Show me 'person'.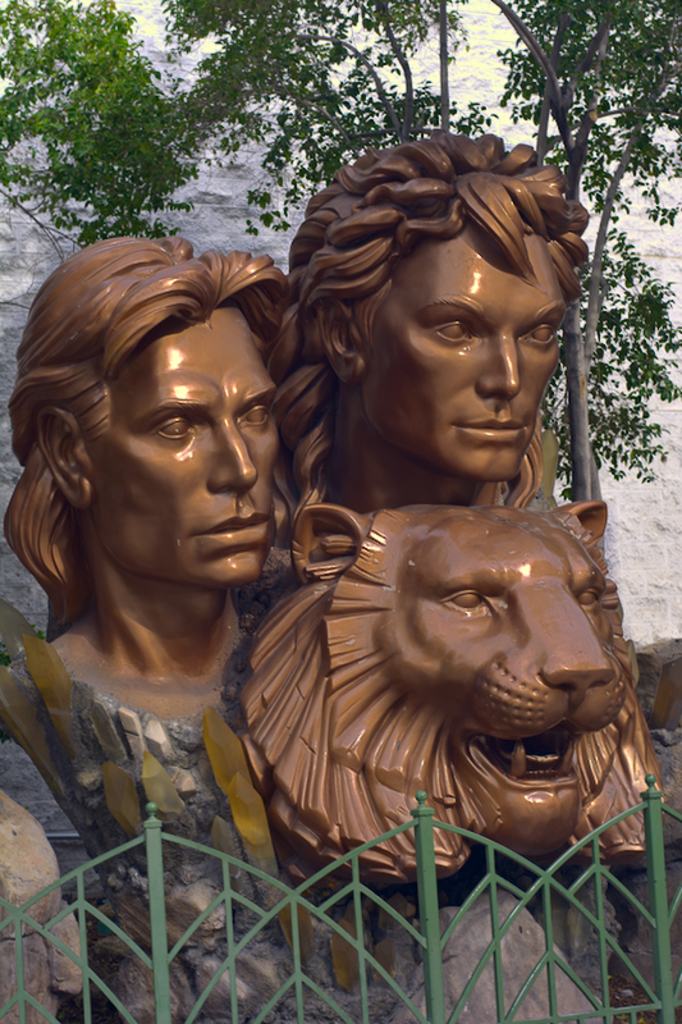
'person' is here: 0/232/297/732.
